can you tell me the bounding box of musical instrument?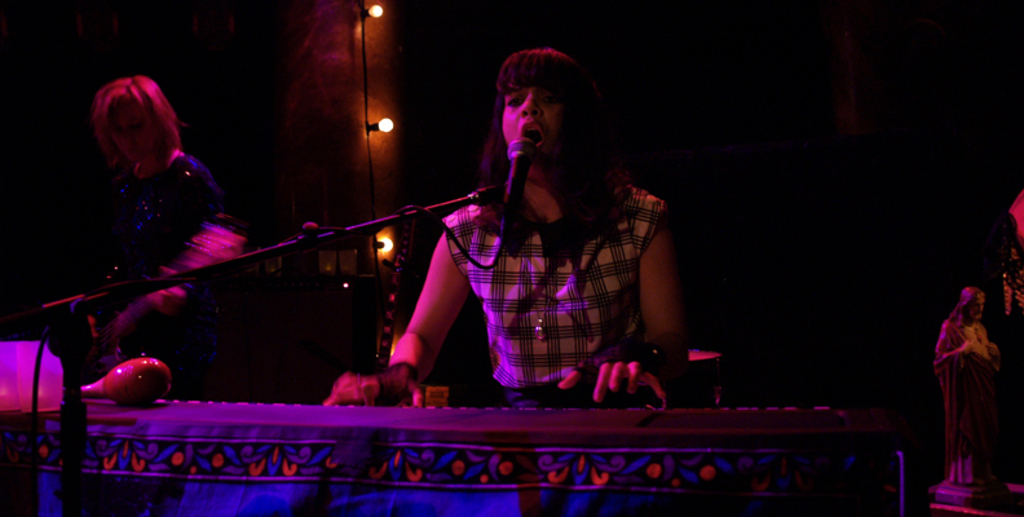
[0, 396, 848, 516].
